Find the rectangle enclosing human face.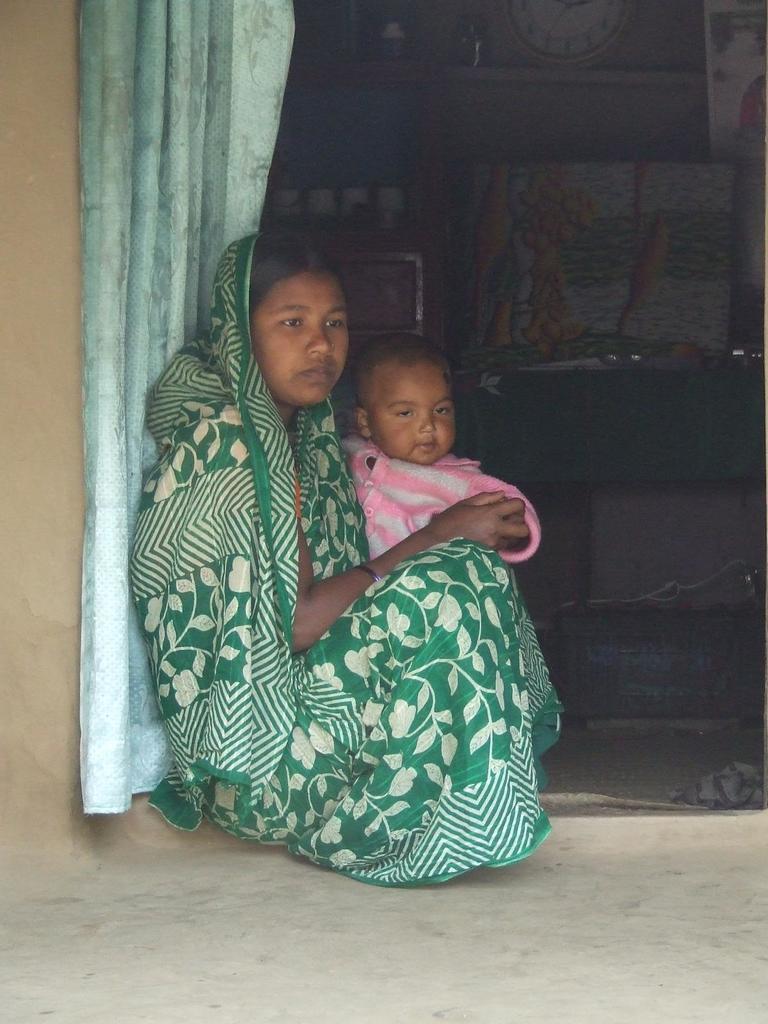
(255,278,350,413).
